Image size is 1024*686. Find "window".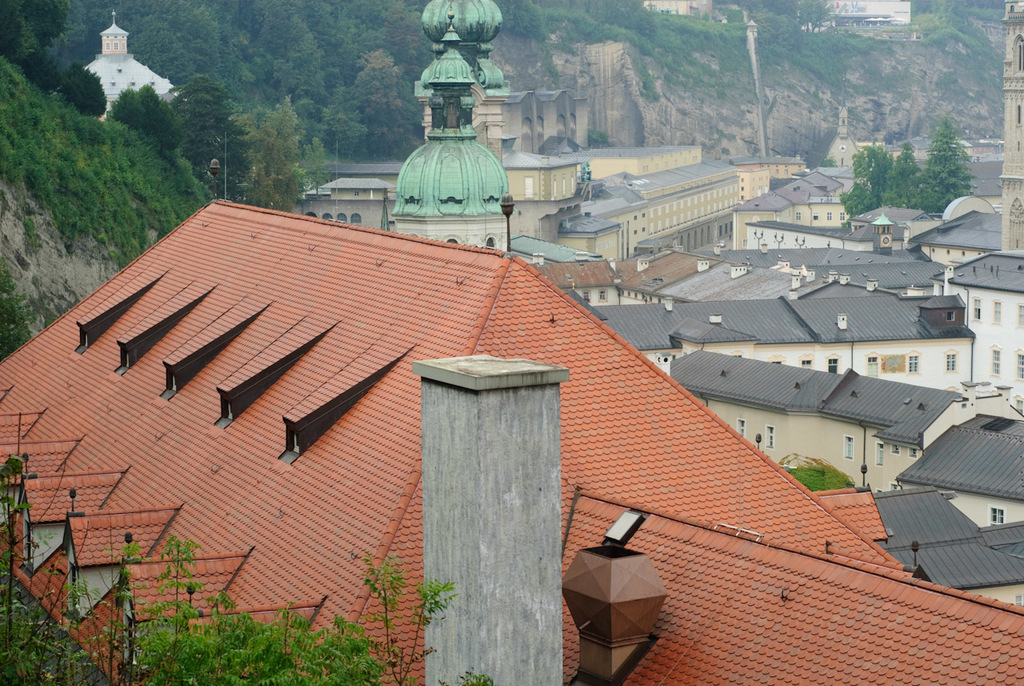
<region>905, 349, 921, 373</region>.
